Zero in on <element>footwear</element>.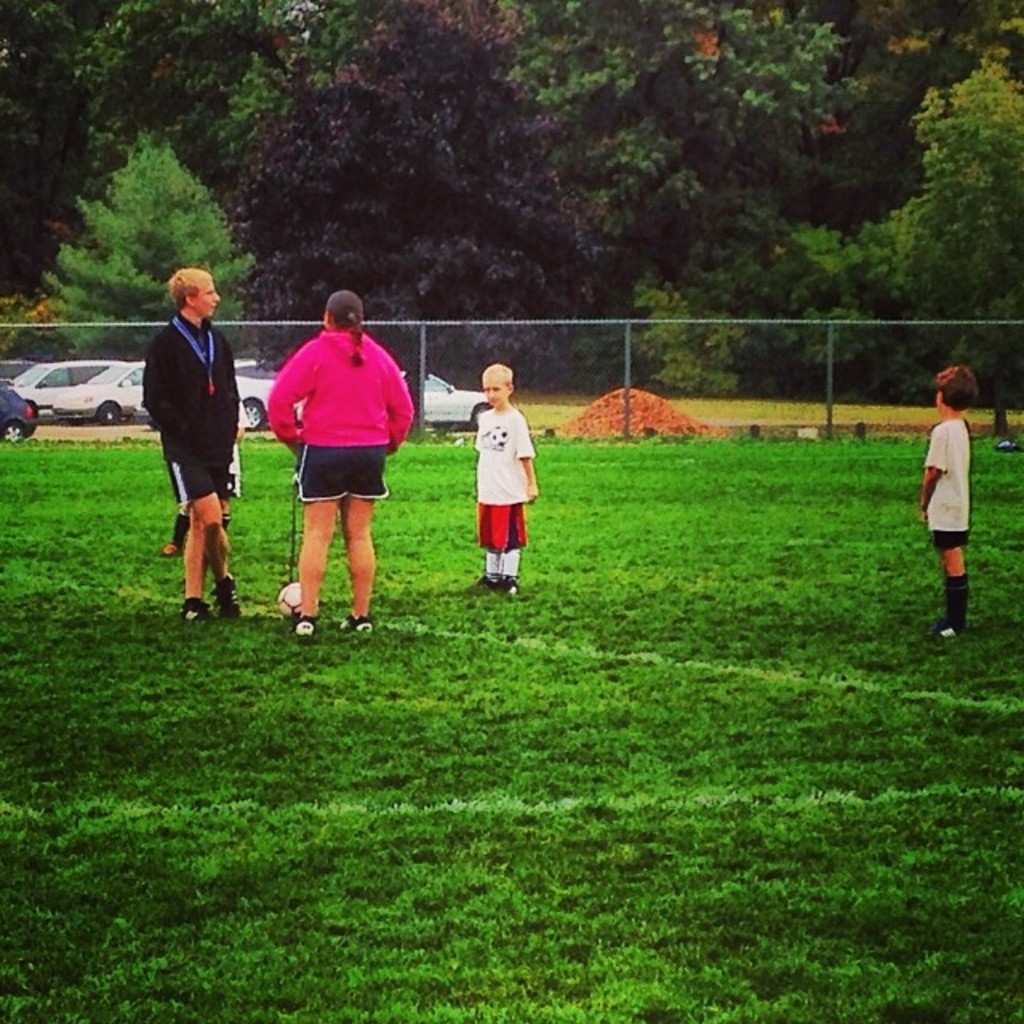
Zeroed in: 501:578:523:598.
